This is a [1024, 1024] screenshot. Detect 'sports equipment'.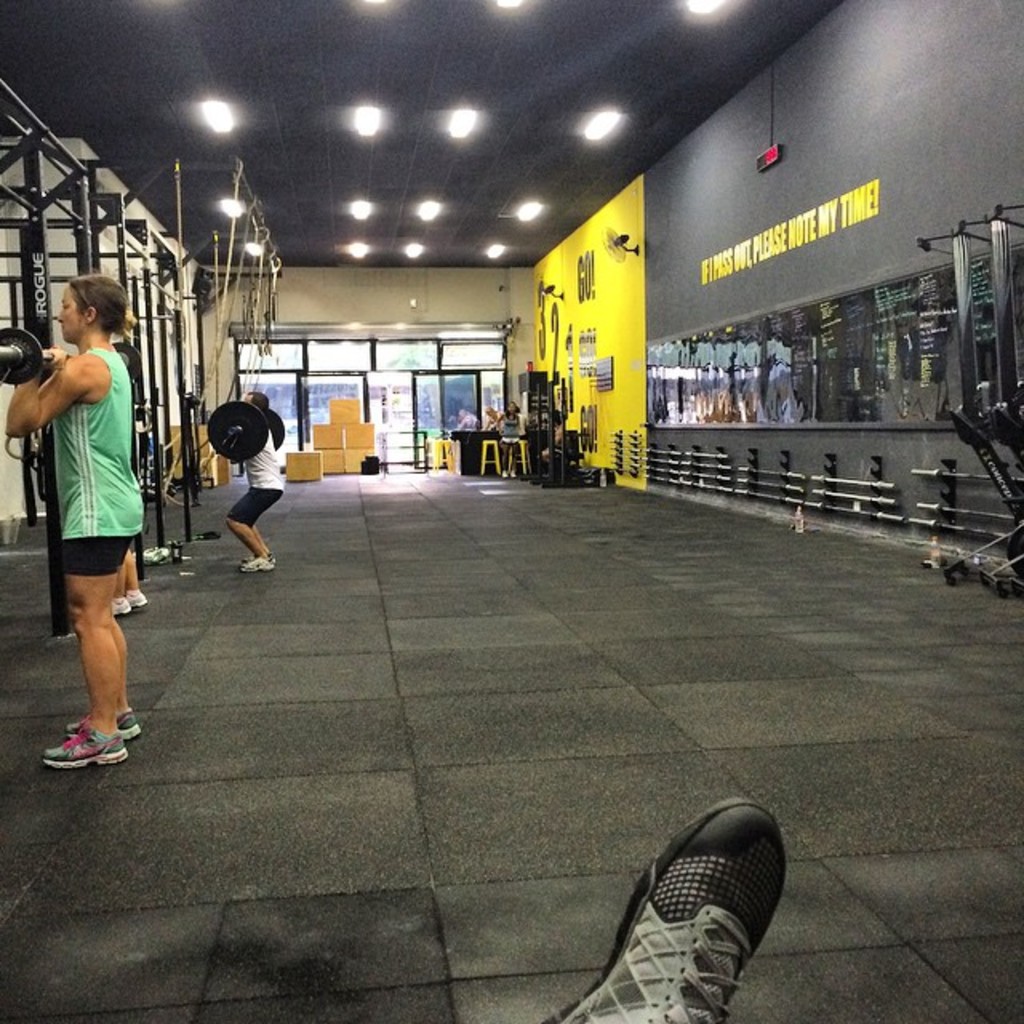
x1=40 y1=725 x2=128 y2=771.
